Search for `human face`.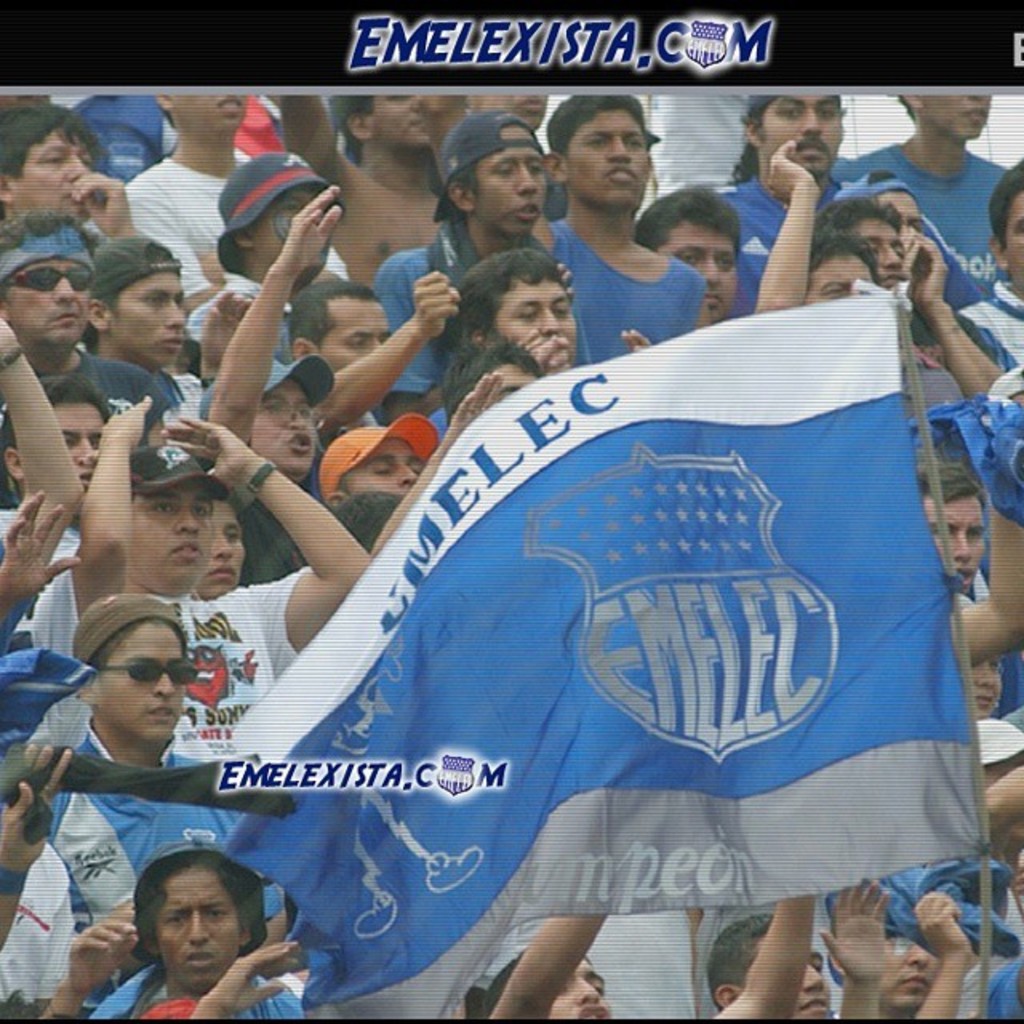
Found at Rect(928, 493, 989, 598).
